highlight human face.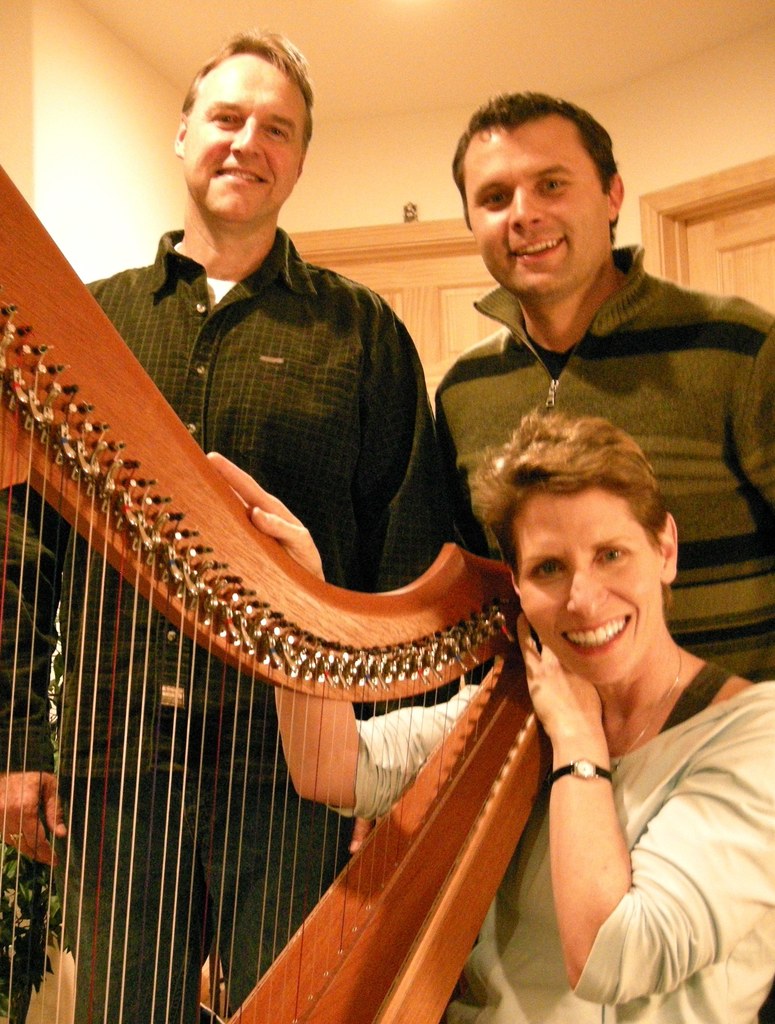
Highlighted region: detection(181, 49, 305, 223).
